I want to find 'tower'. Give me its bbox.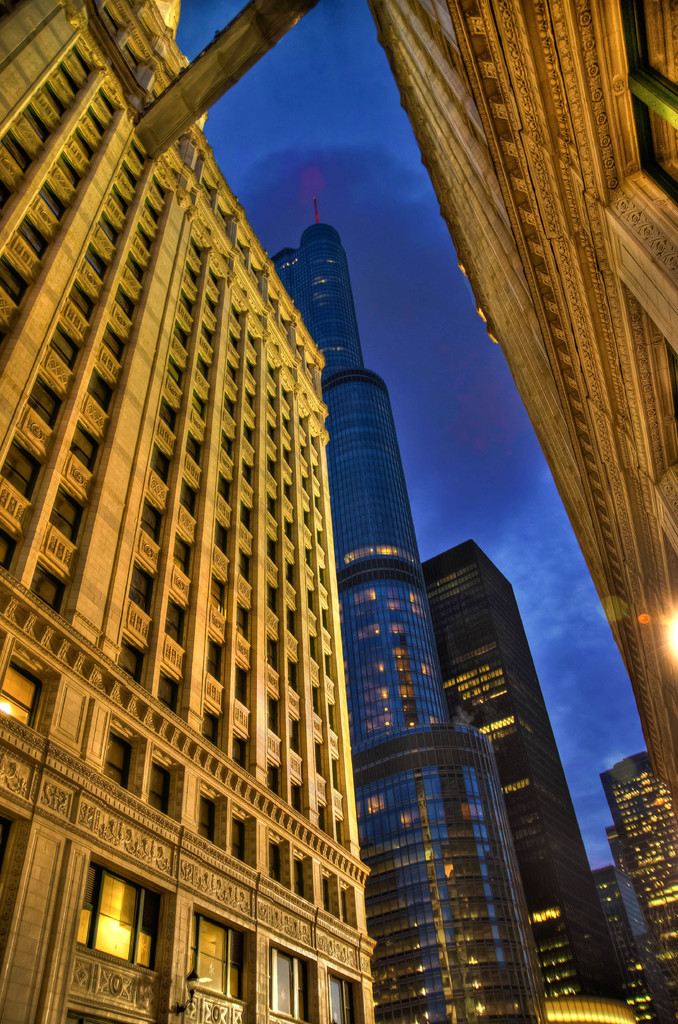
box=[428, 540, 641, 1023].
